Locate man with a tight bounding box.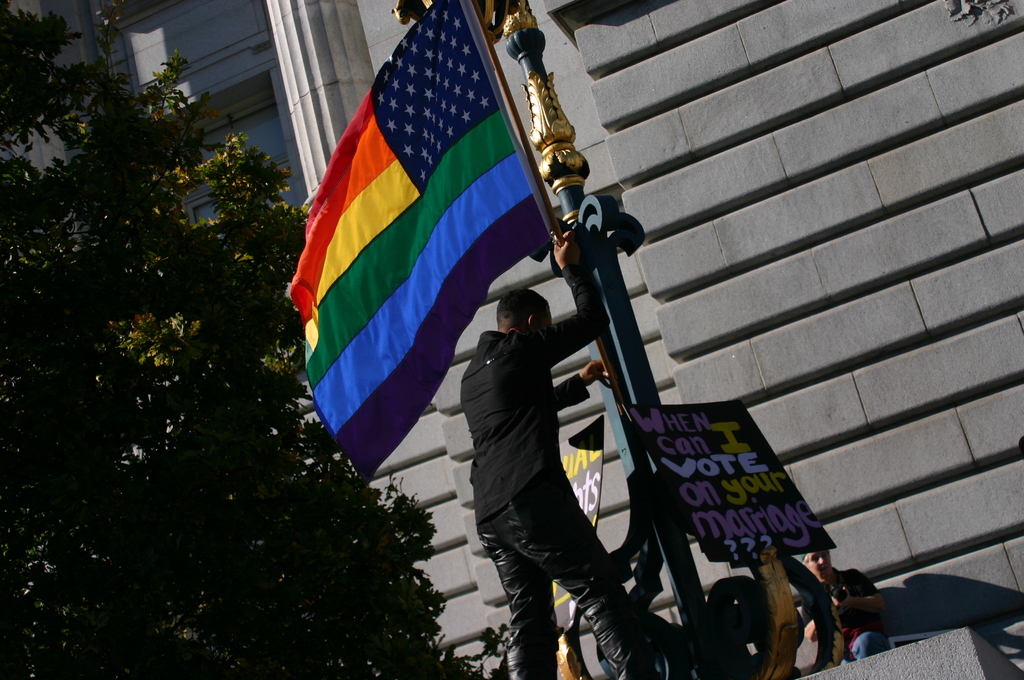
BBox(460, 235, 614, 679).
